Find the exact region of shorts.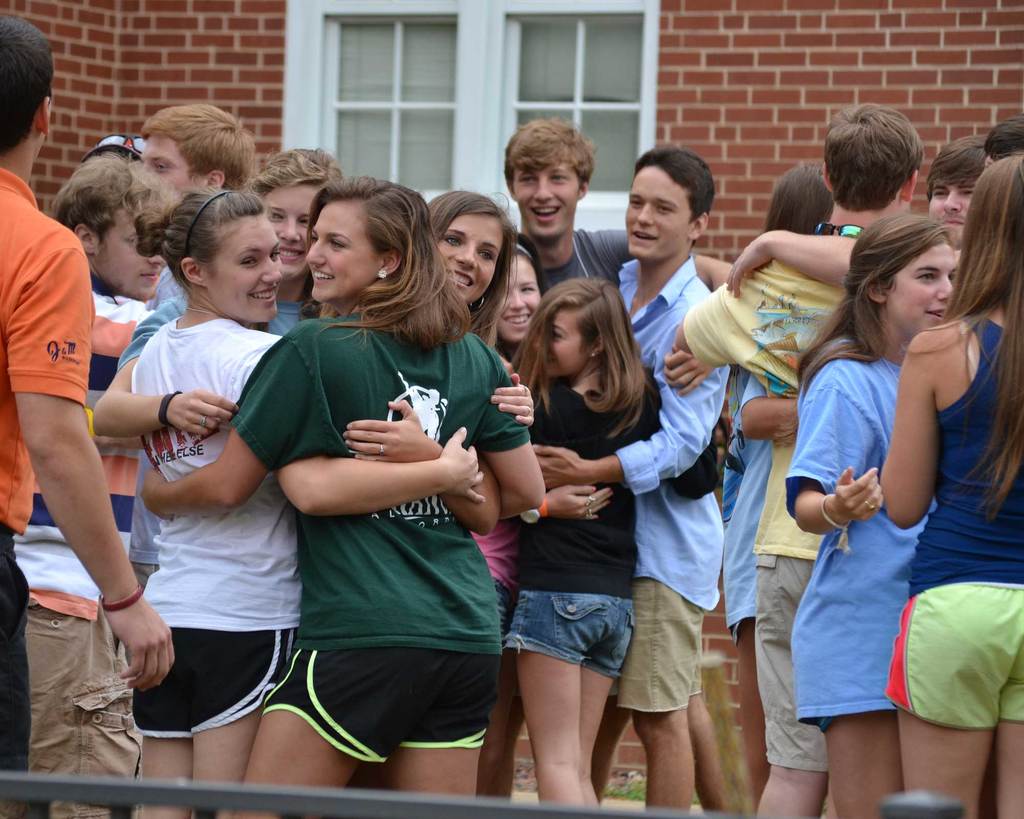
Exact region: (left=733, top=619, right=745, bottom=647).
